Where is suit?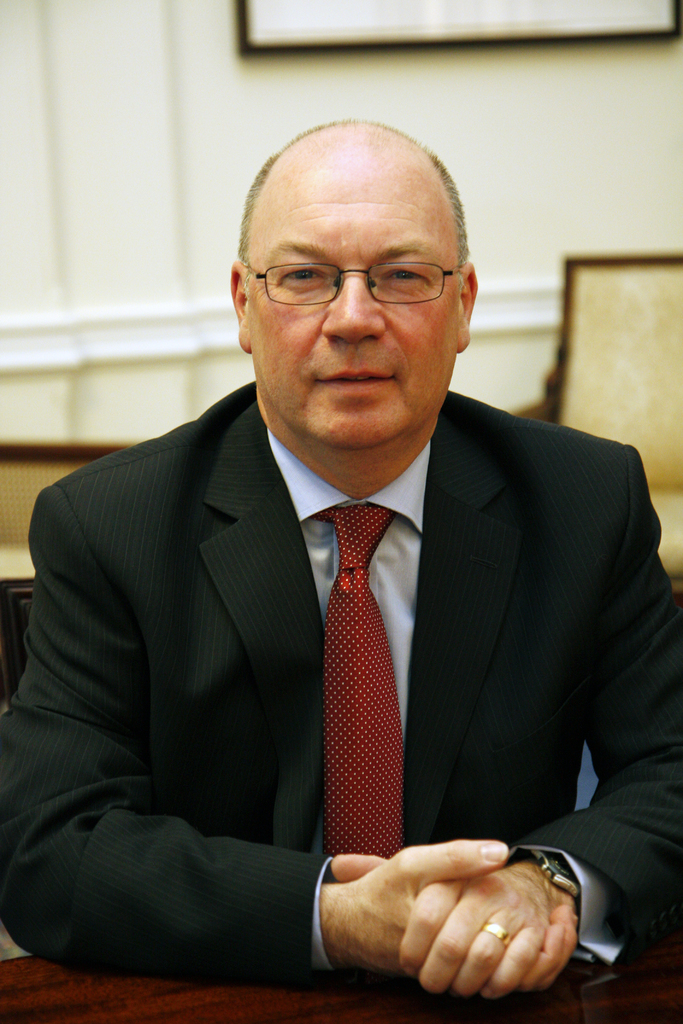
region(67, 425, 534, 954).
